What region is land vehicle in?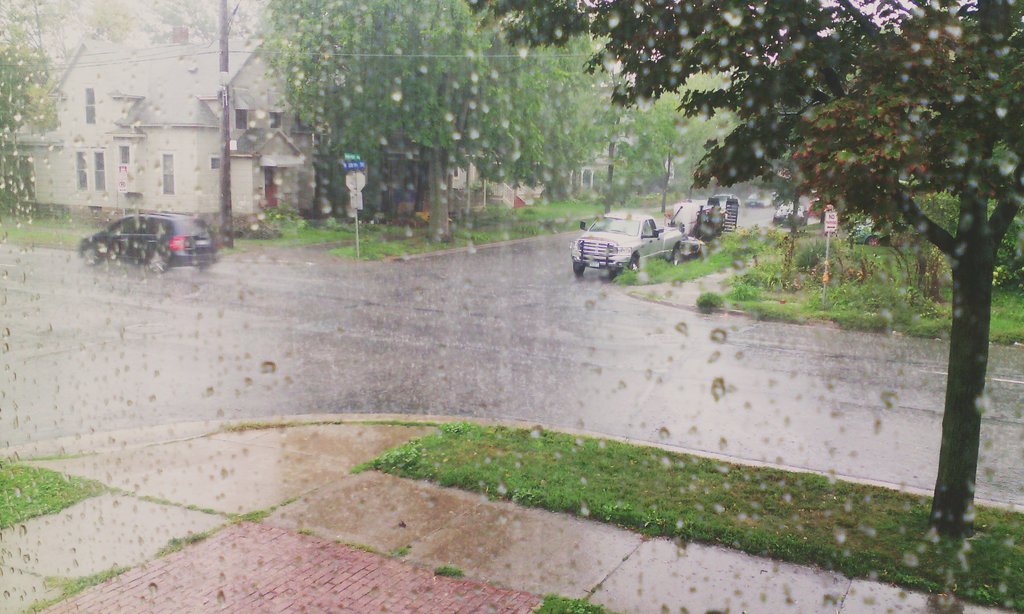
bbox=(74, 196, 207, 270).
